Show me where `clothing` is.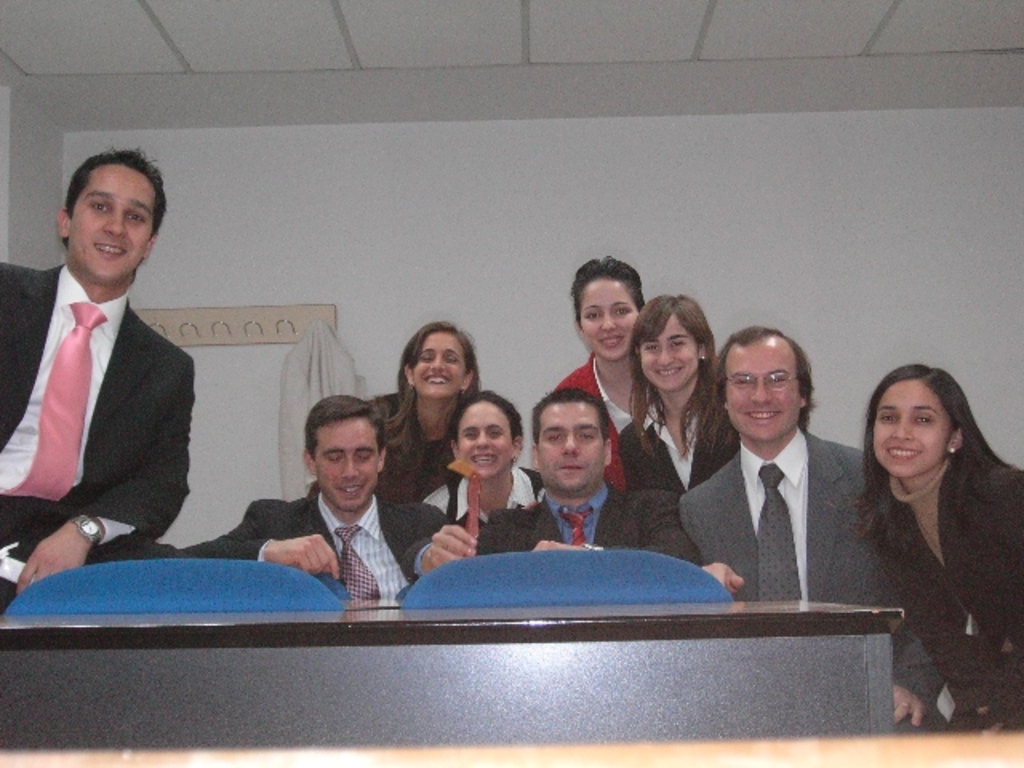
`clothing` is at <box>563,349,656,424</box>.
